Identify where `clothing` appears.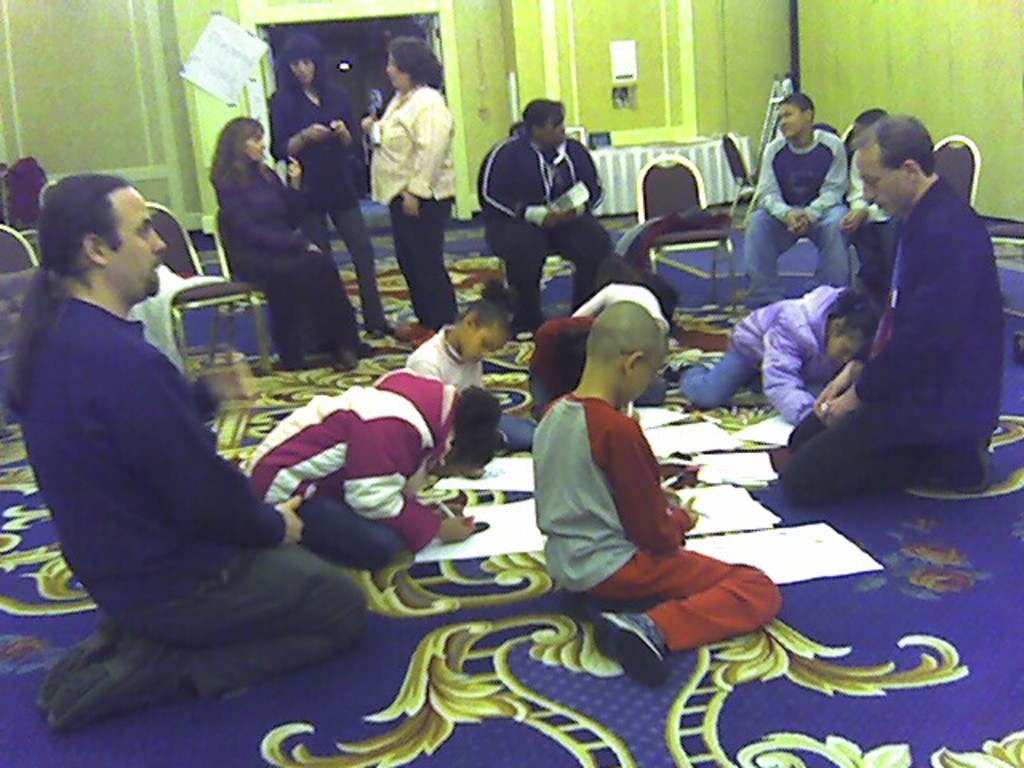
Appears at box=[267, 74, 370, 326].
